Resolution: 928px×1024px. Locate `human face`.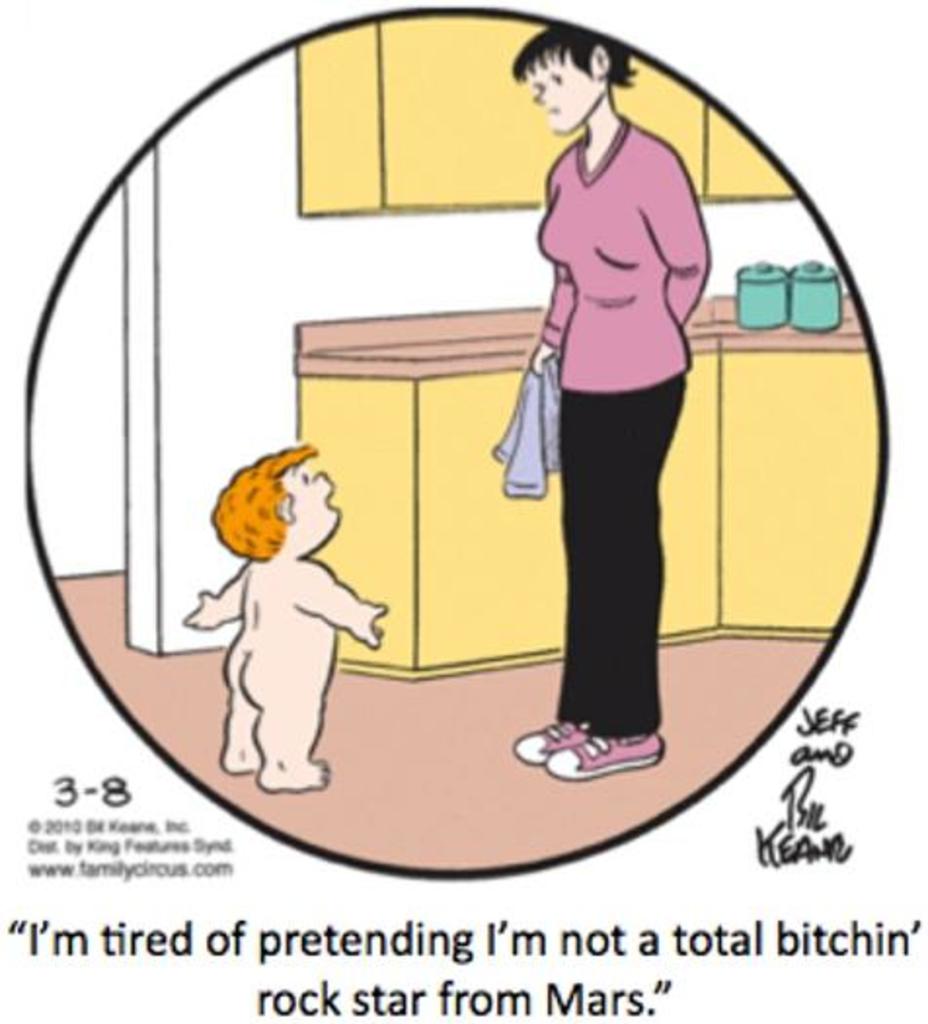
<bbox>522, 57, 585, 137</bbox>.
